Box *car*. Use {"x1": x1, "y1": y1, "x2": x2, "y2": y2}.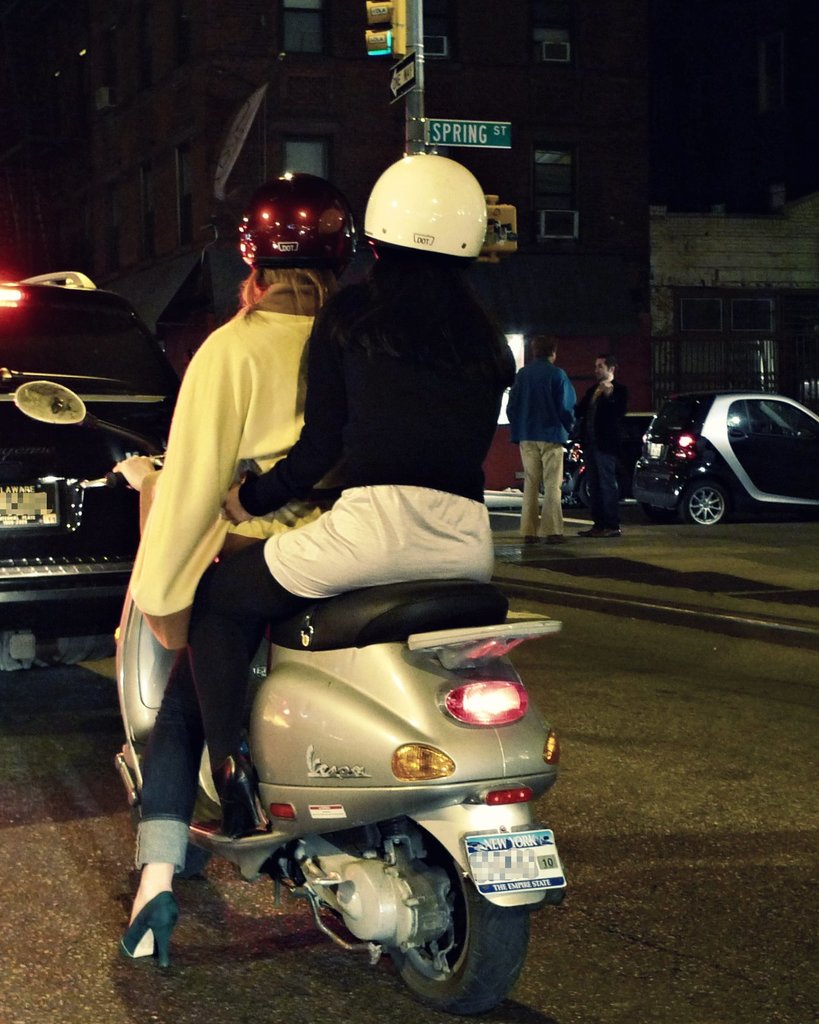
{"x1": 649, "y1": 381, "x2": 802, "y2": 523}.
